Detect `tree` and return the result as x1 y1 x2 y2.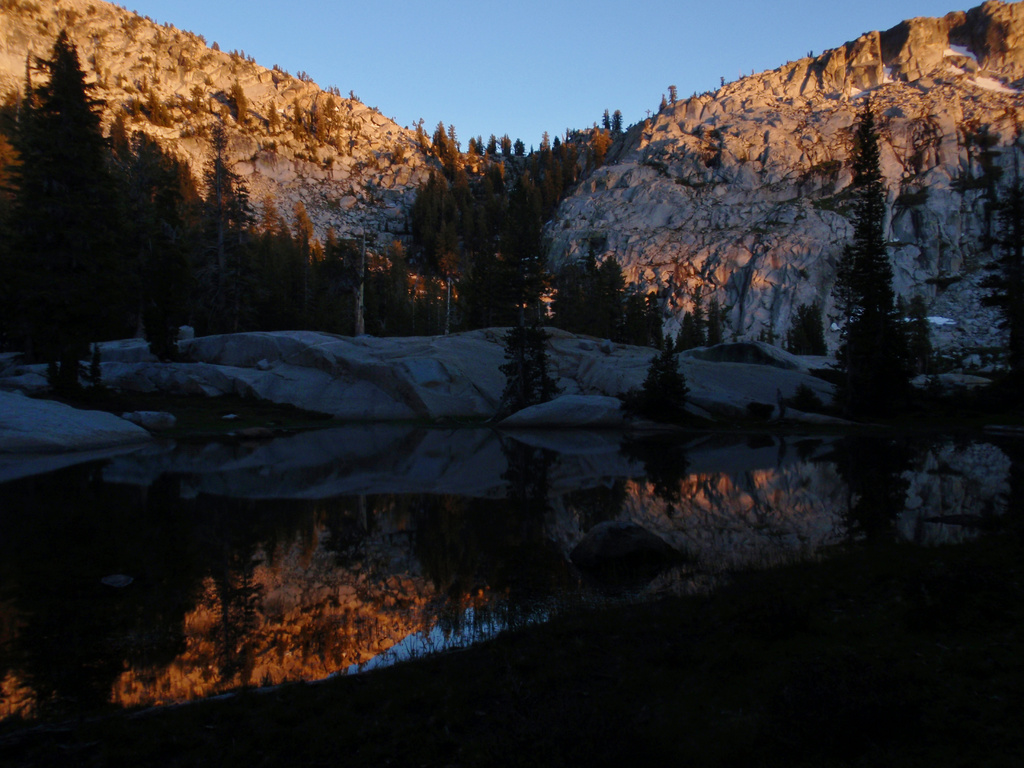
540 255 668 336.
